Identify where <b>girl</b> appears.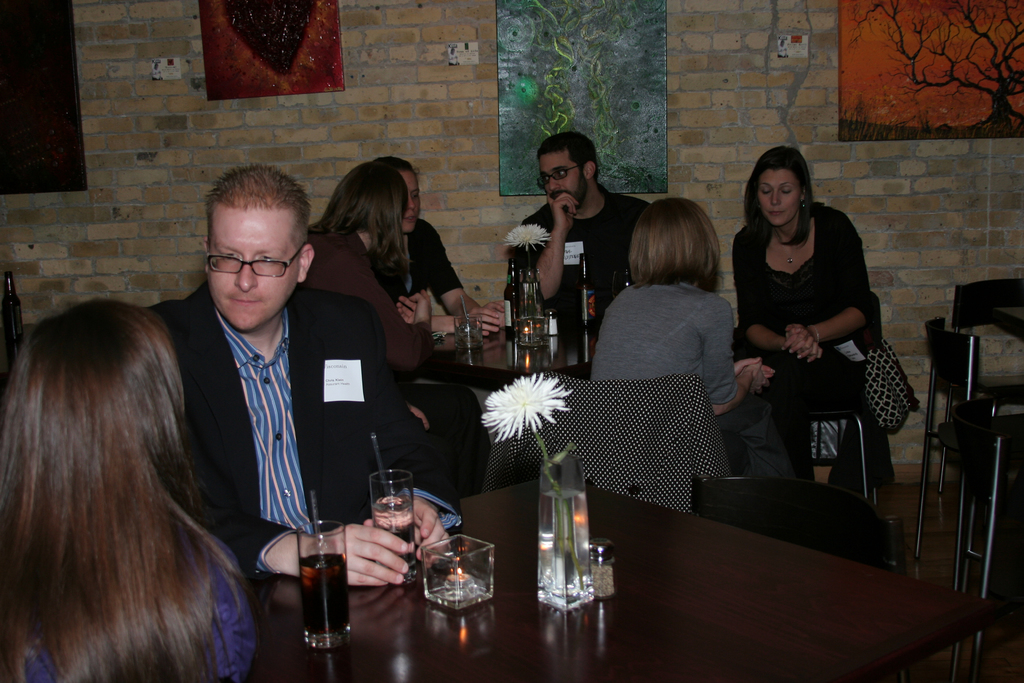
Appears at left=732, top=146, right=895, bottom=495.
